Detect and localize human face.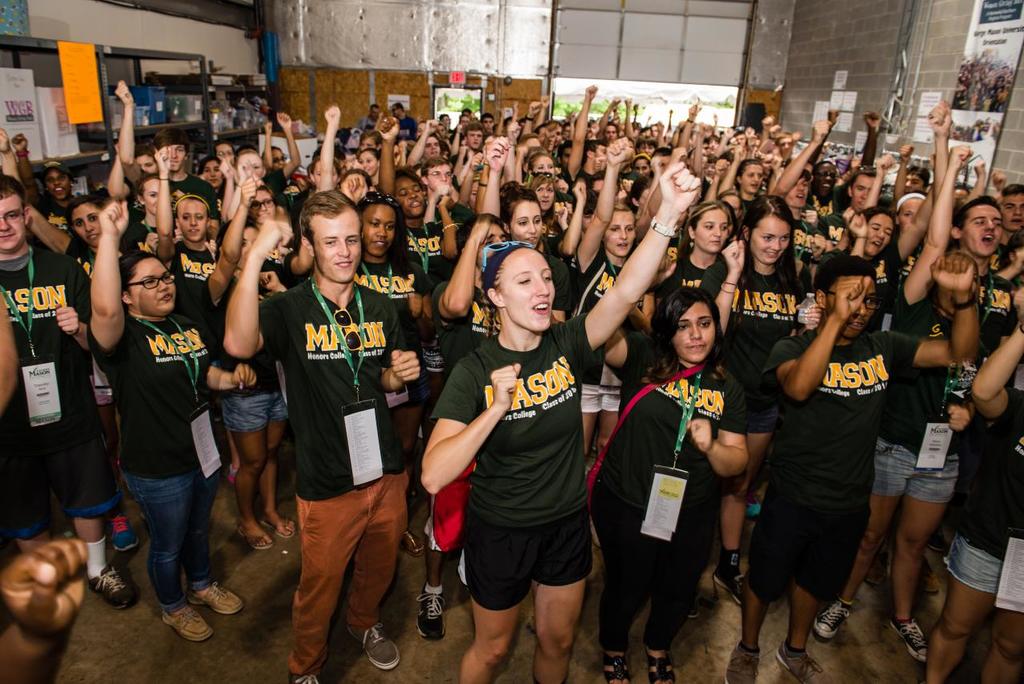
Localized at bbox=[786, 175, 805, 207].
